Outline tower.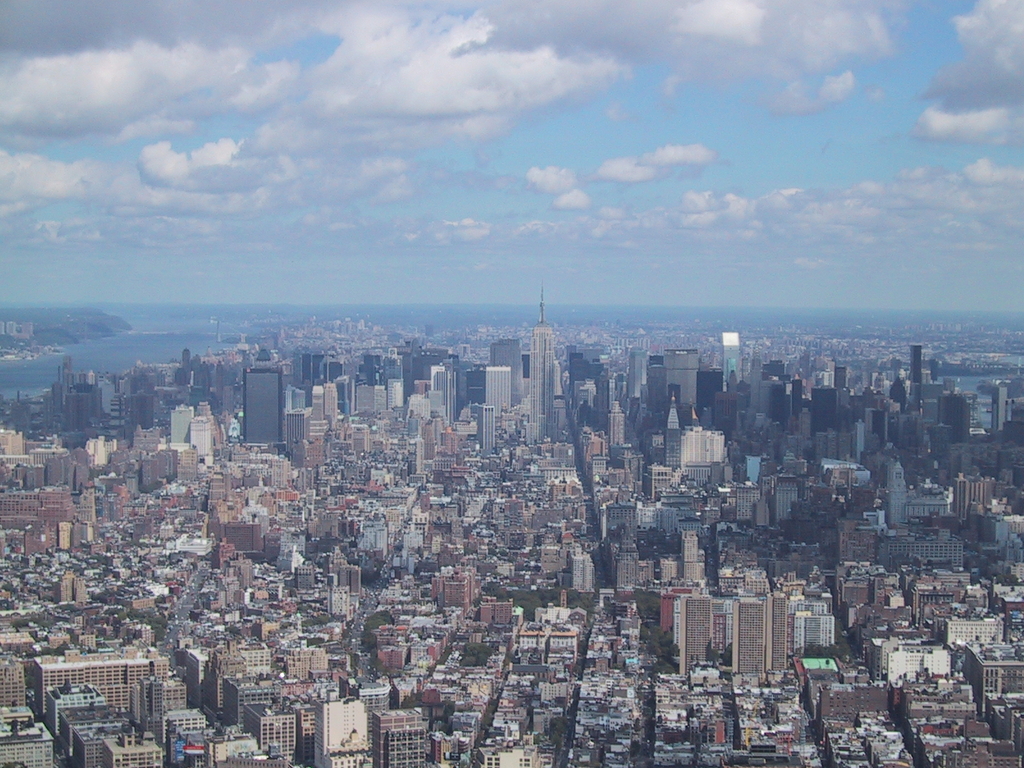
Outline: 834,422,850,461.
